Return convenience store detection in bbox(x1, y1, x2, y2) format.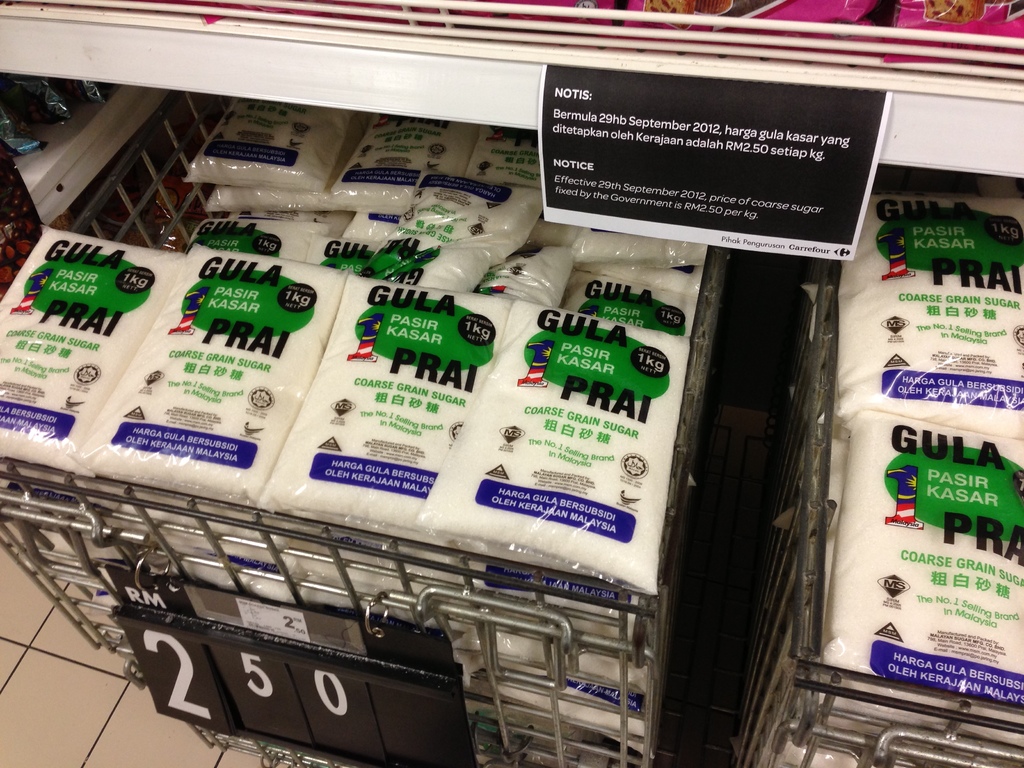
bbox(4, 0, 1023, 767).
